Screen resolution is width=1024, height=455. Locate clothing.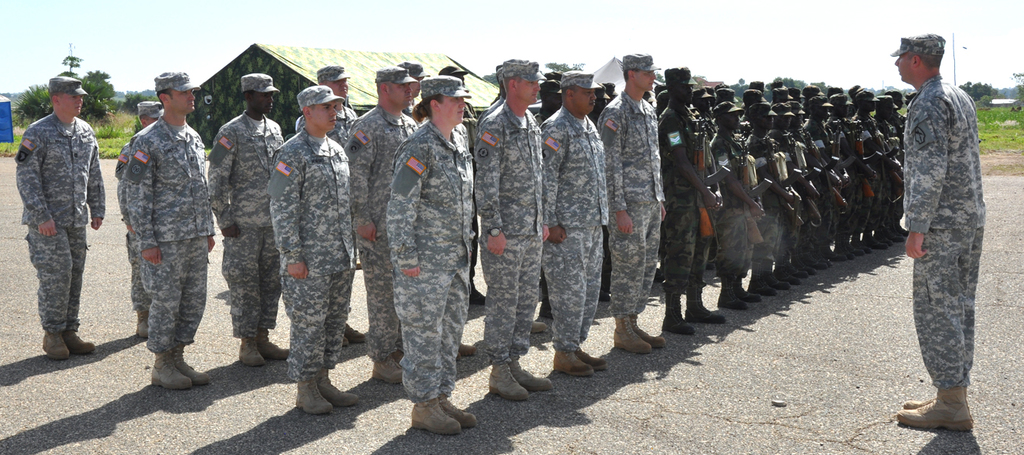
x1=349 y1=94 x2=427 y2=359.
